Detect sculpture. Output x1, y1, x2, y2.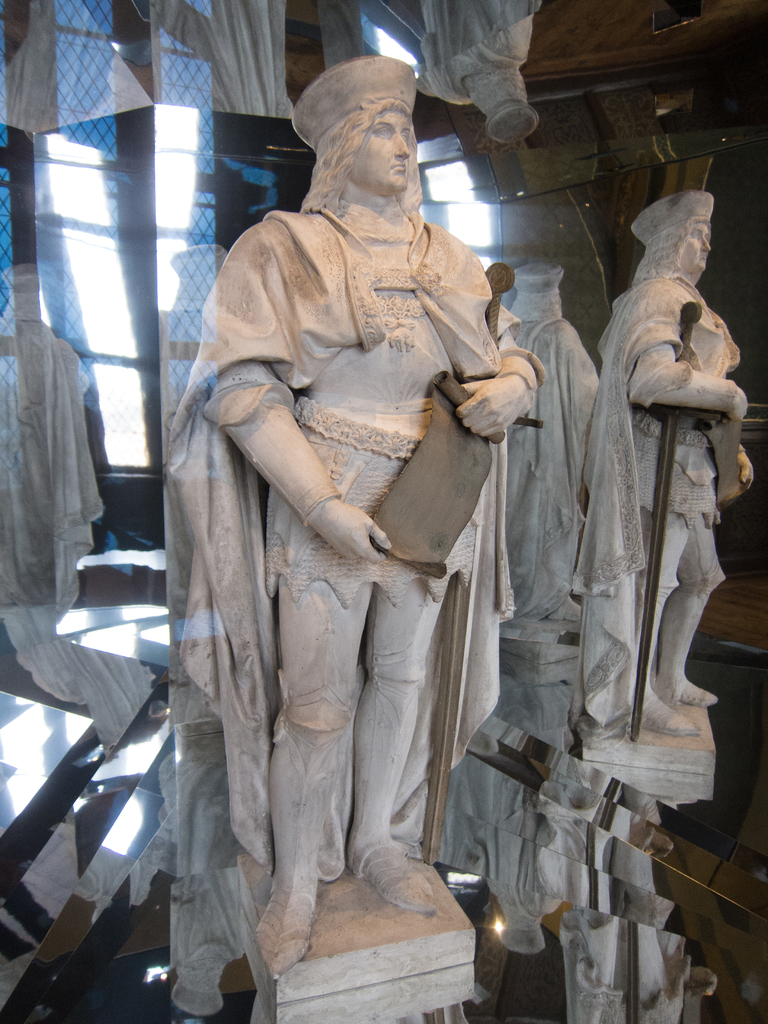
144, 83, 596, 991.
